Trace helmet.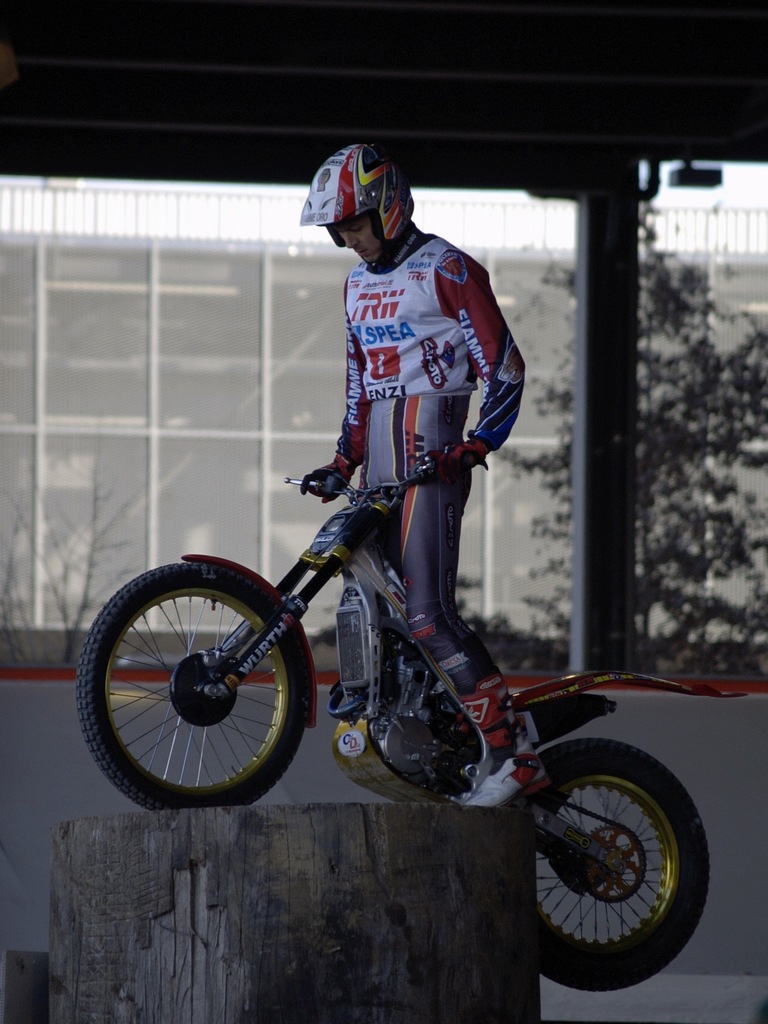
Traced to (left=293, top=138, right=428, bottom=264).
